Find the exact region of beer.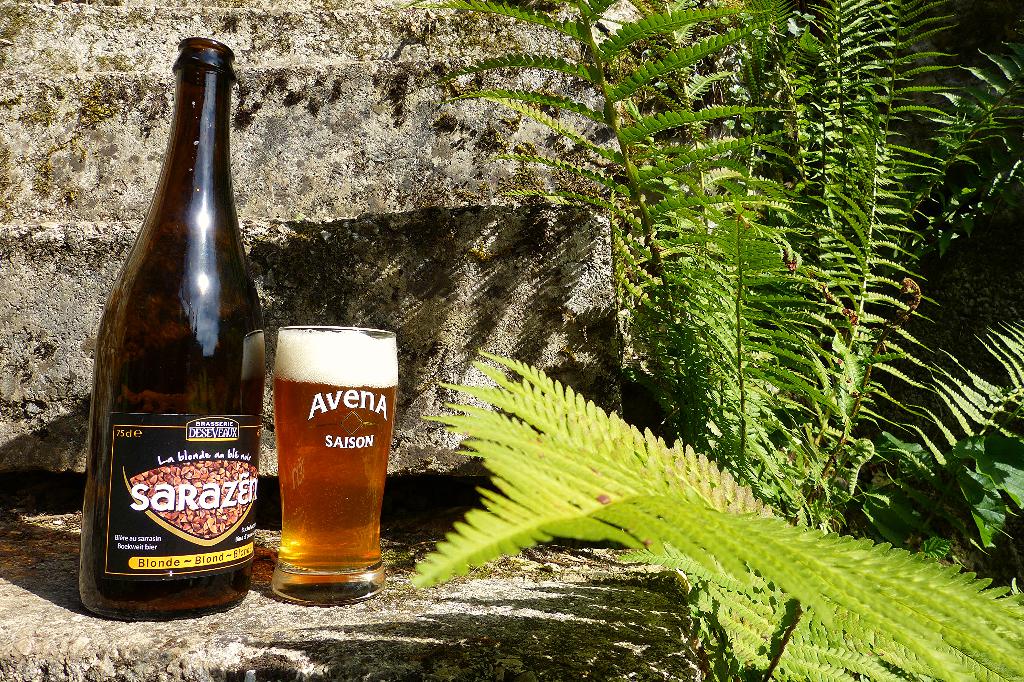
Exact region: 77 33 269 626.
